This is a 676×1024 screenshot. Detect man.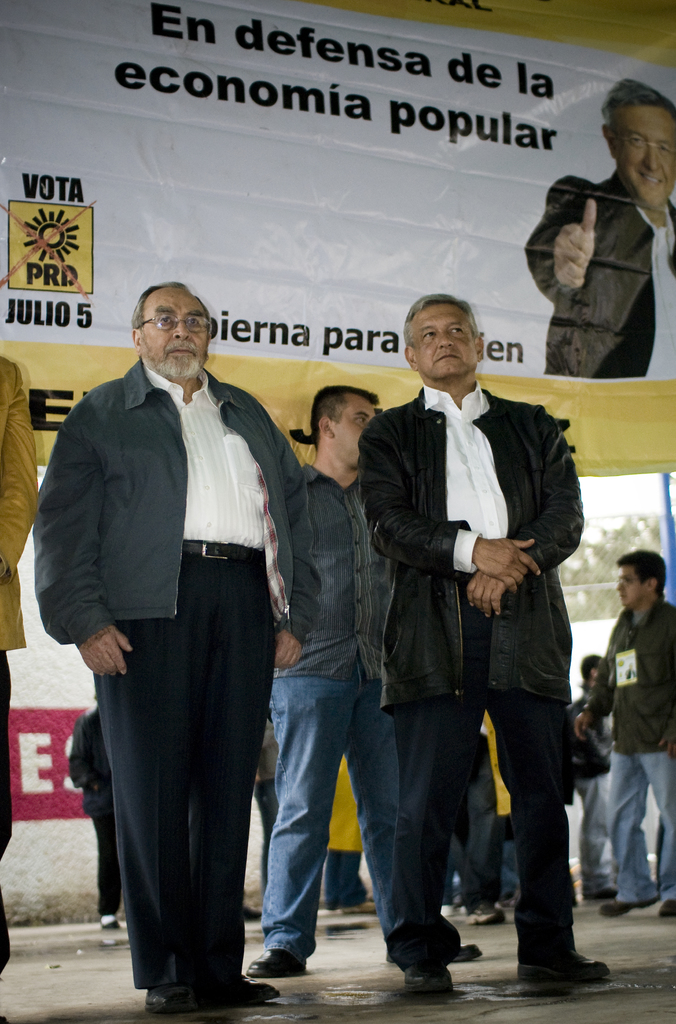
[left=523, top=83, right=675, bottom=378].
